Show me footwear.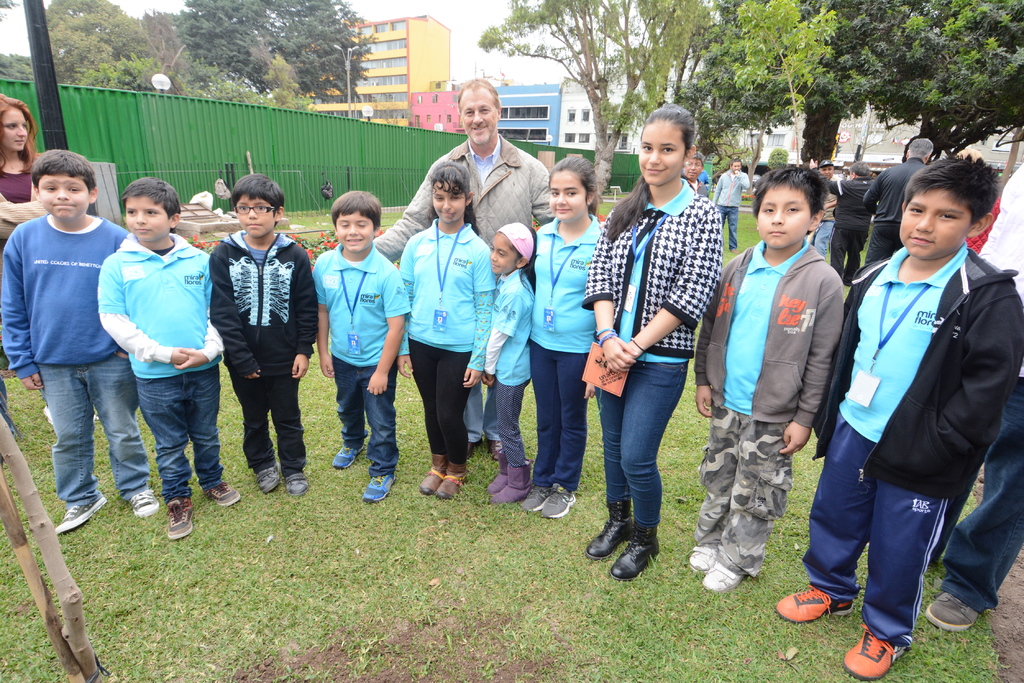
footwear is here: Rect(771, 584, 846, 622).
